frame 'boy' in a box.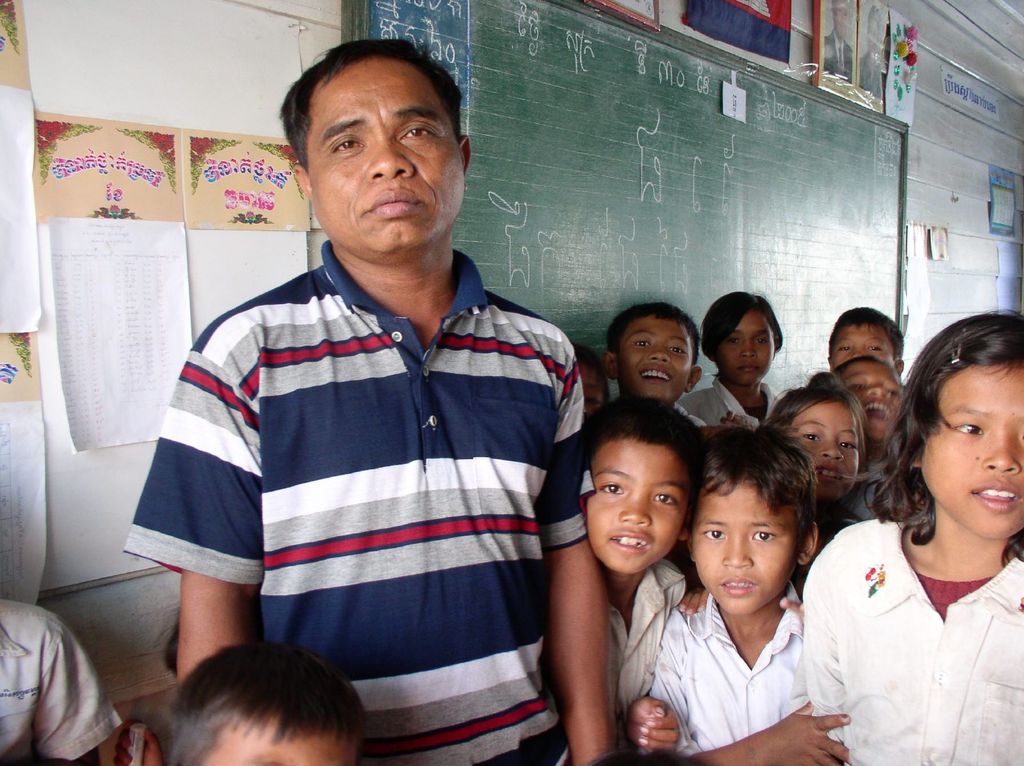
bbox=(604, 301, 701, 415).
